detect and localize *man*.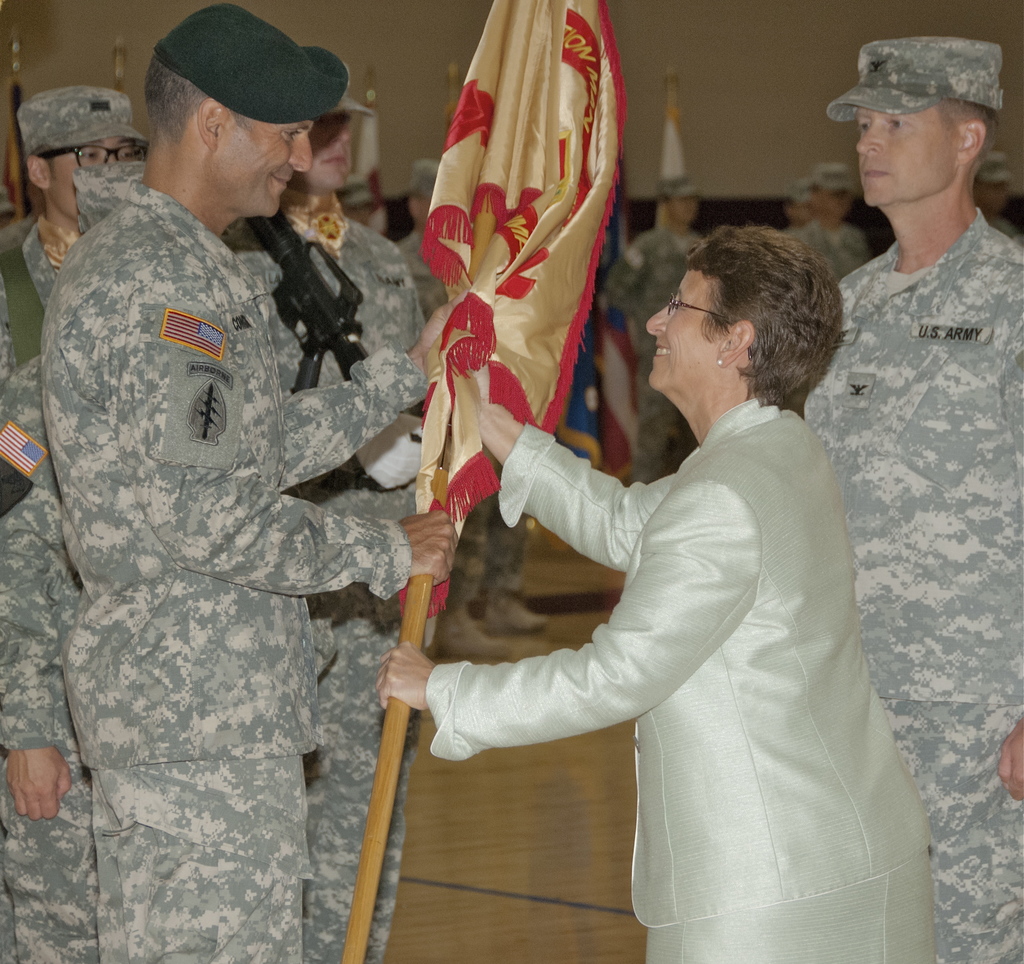
Localized at (0, 79, 149, 963).
